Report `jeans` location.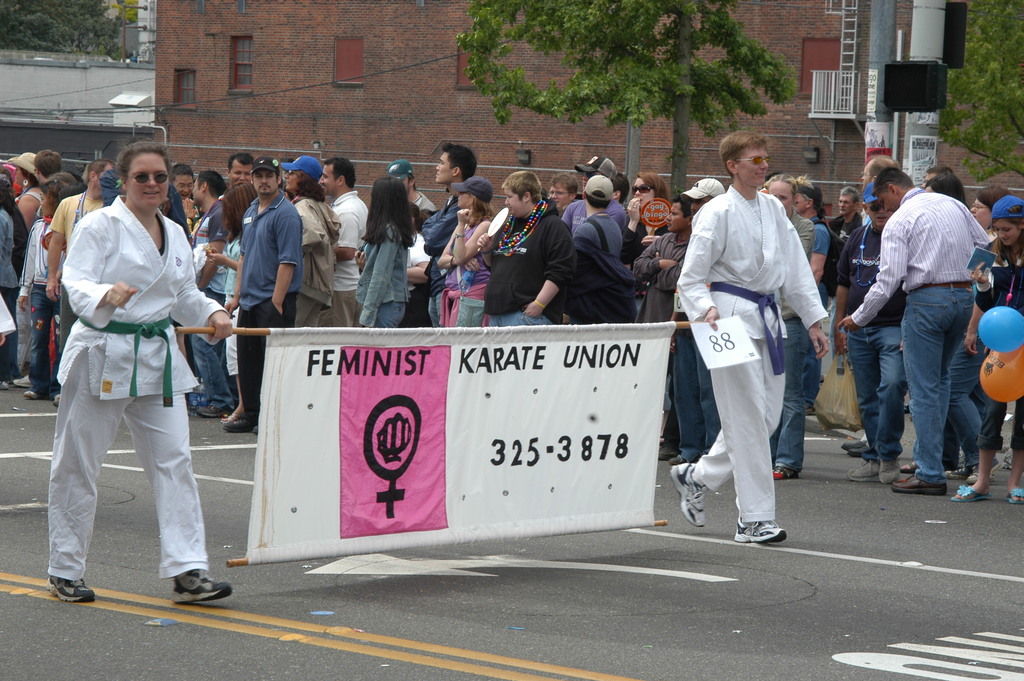
Report: 675/316/698/458.
